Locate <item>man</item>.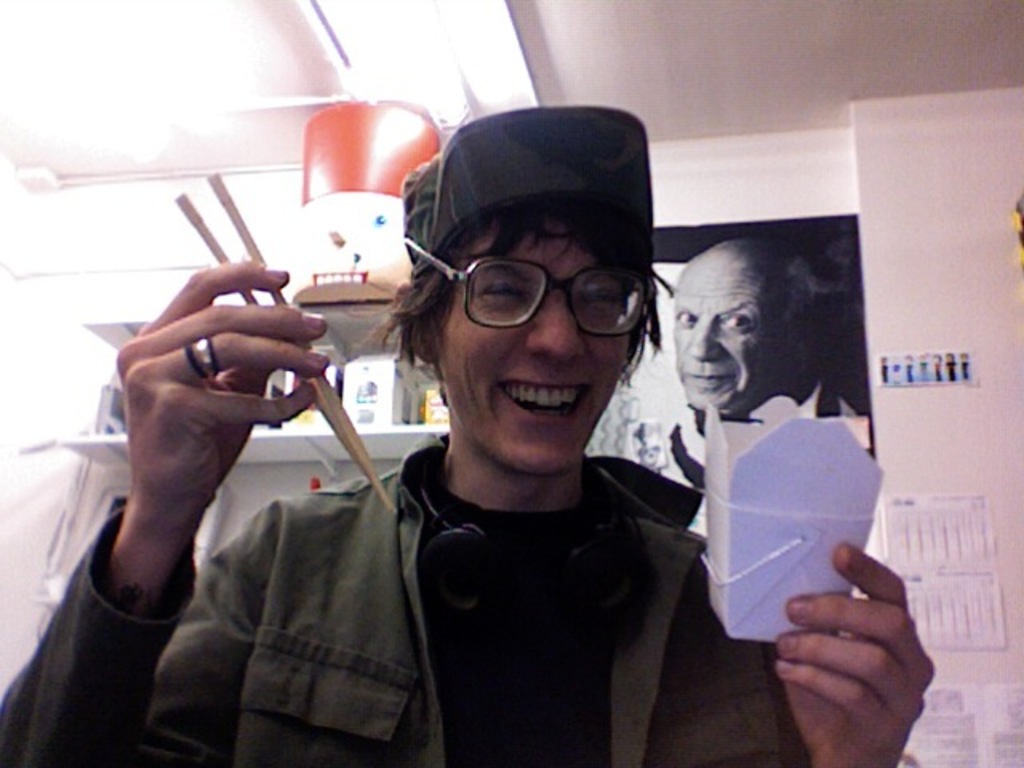
Bounding box: rect(203, 154, 774, 760).
